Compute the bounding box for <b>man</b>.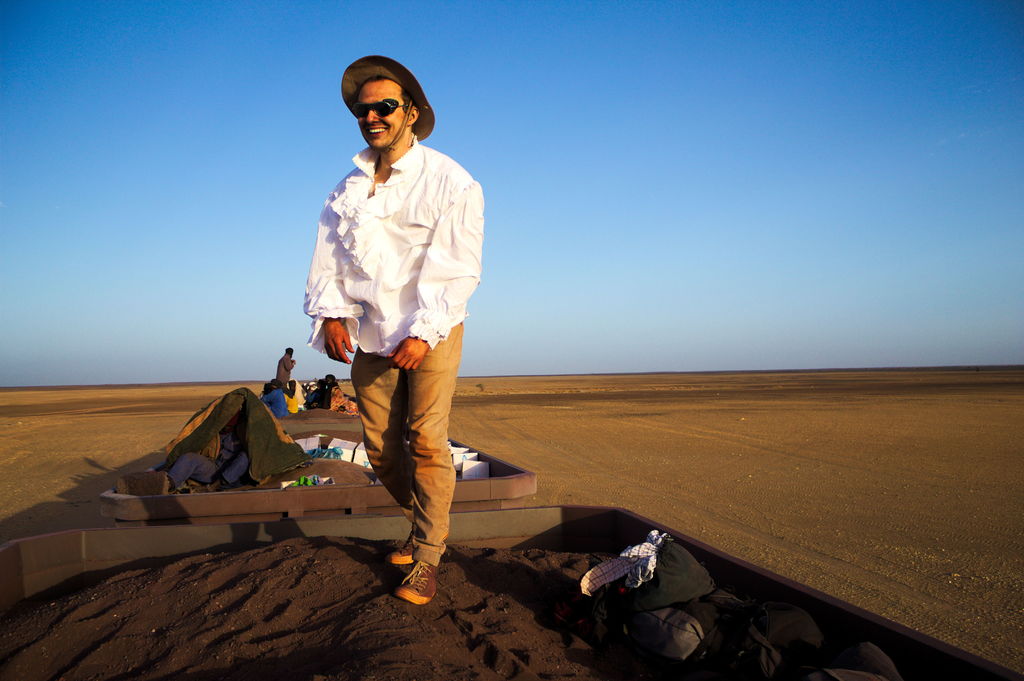
bbox=(291, 49, 490, 637).
